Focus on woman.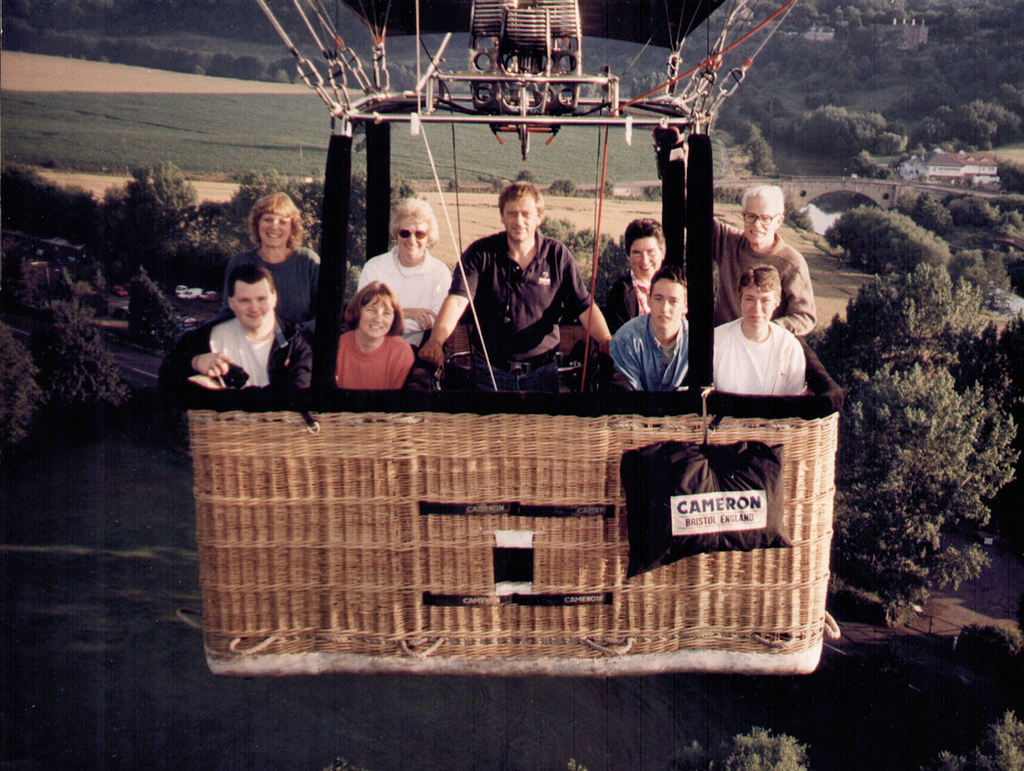
Focused at crop(222, 188, 318, 324).
